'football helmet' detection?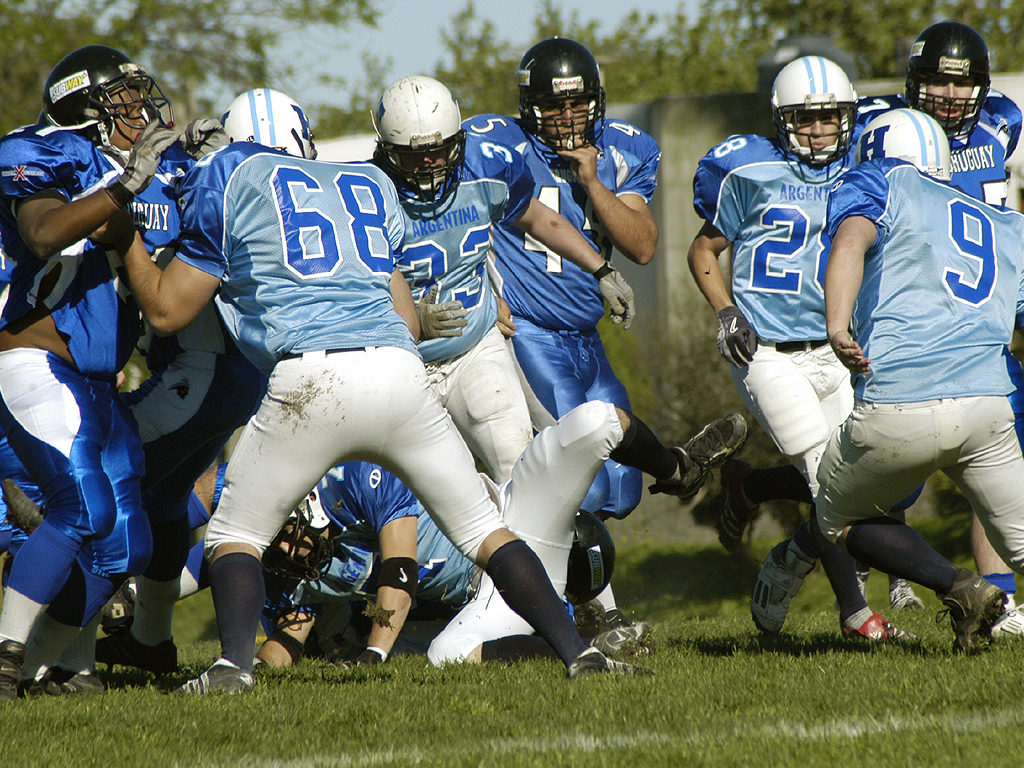
region(857, 104, 952, 186)
